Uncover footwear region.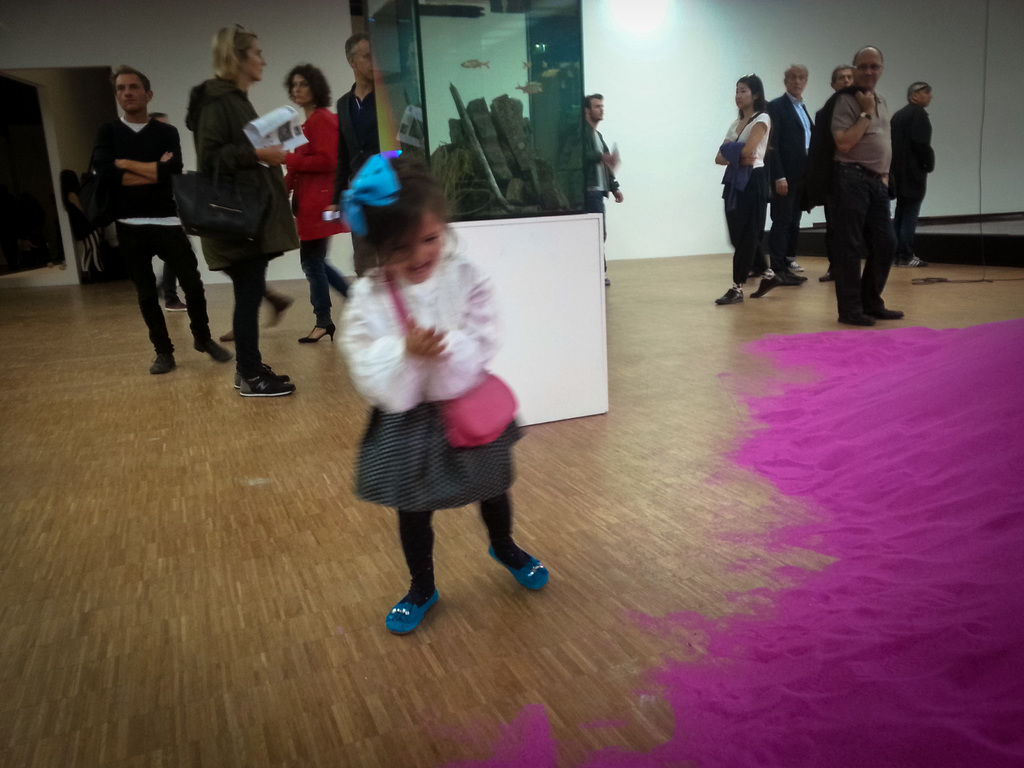
Uncovered: [left=235, top=365, right=287, bottom=386].
